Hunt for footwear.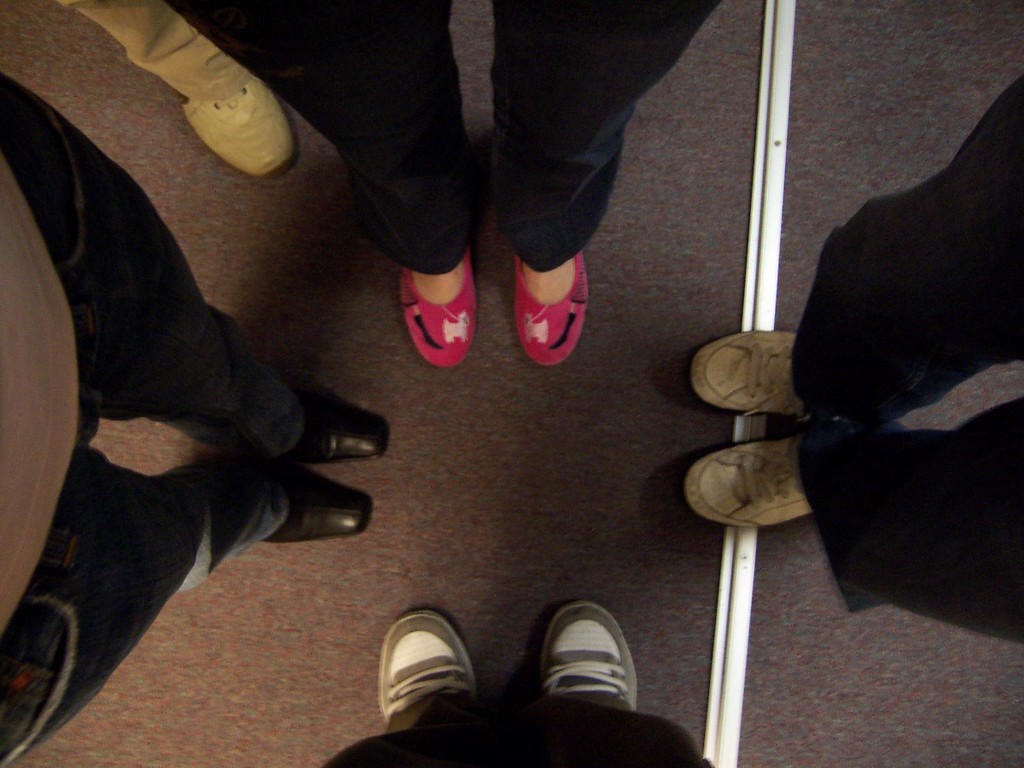
Hunted down at locate(506, 253, 589, 369).
